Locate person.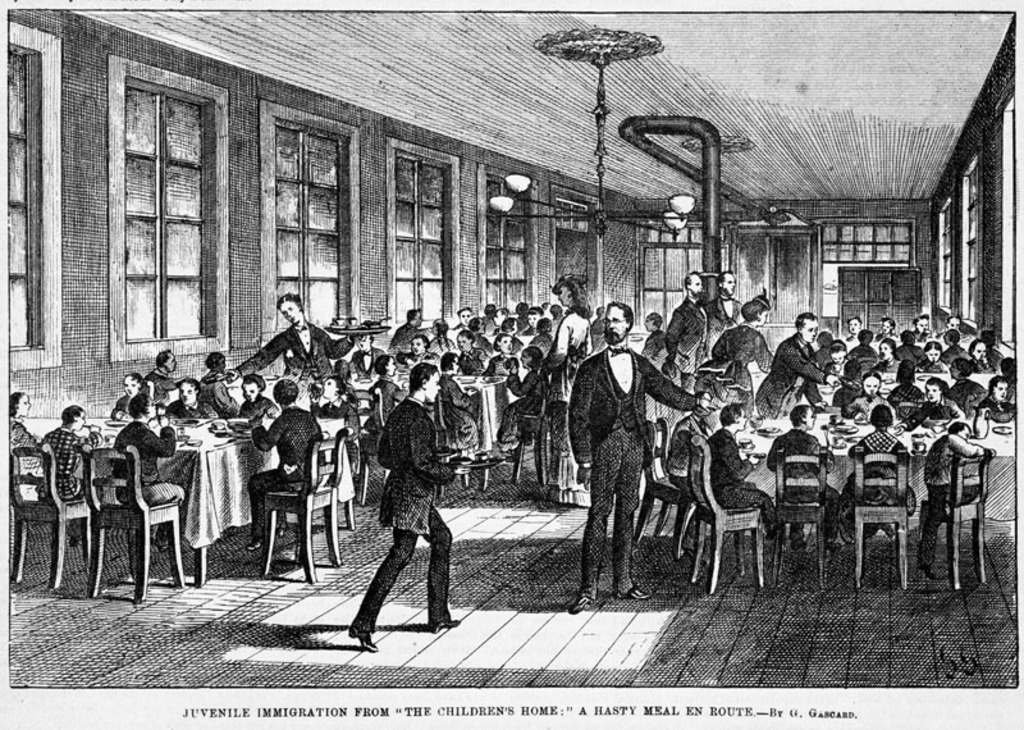
Bounding box: {"left": 6, "top": 393, "right": 38, "bottom": 501}.
